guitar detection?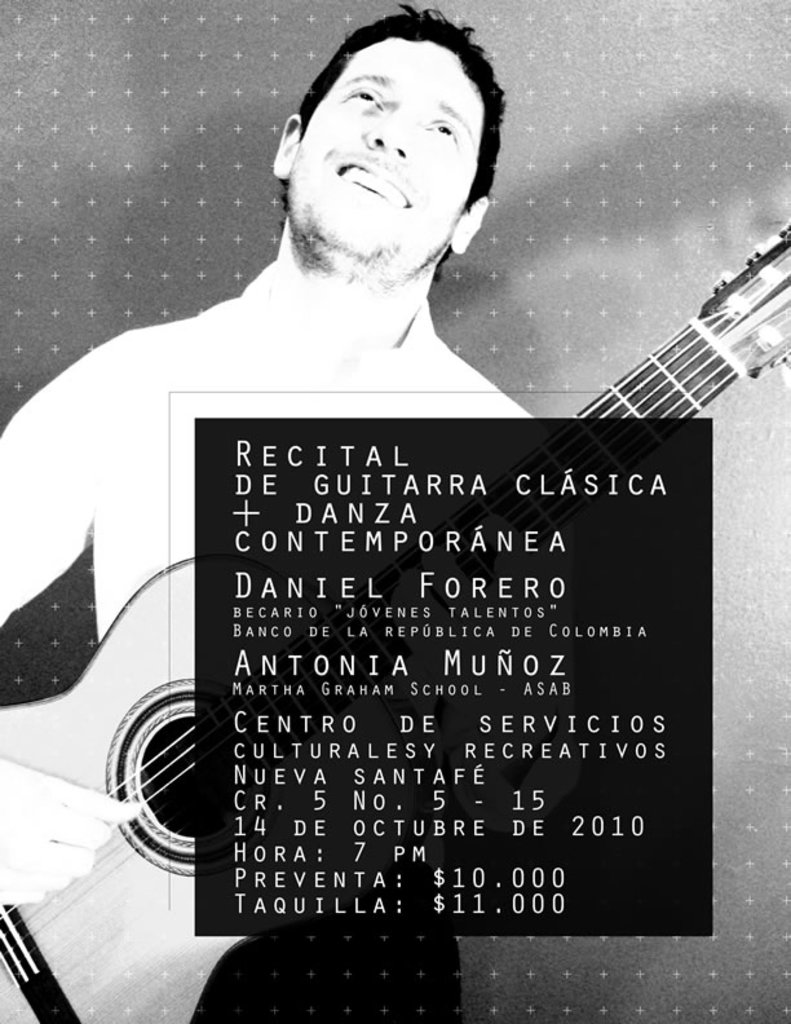
[0,217,790,1023]
